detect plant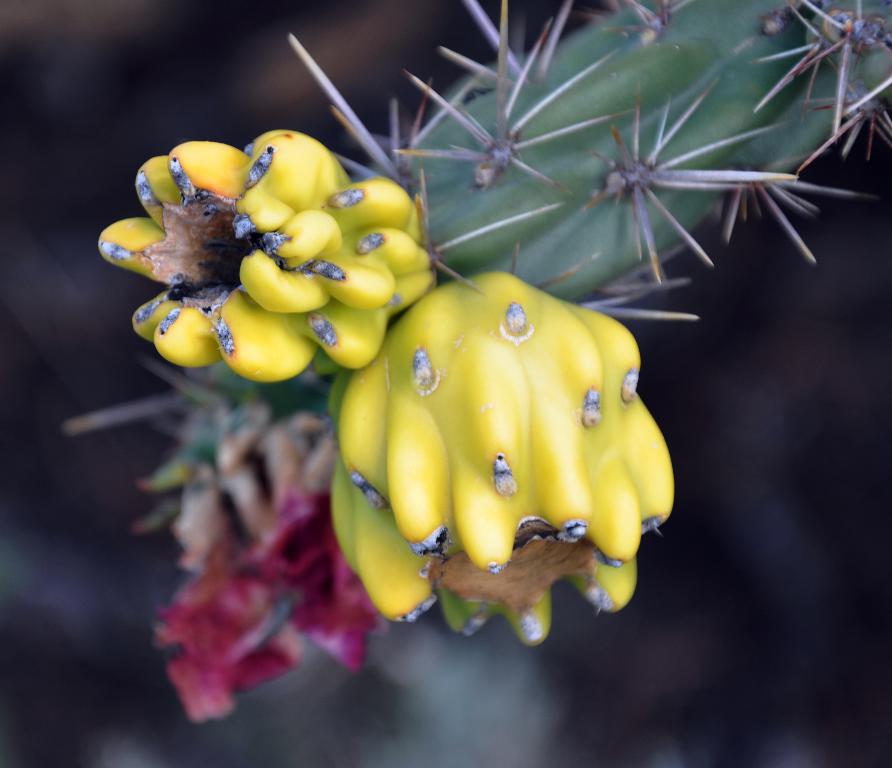
bbox(62, 0, 891, 727)
